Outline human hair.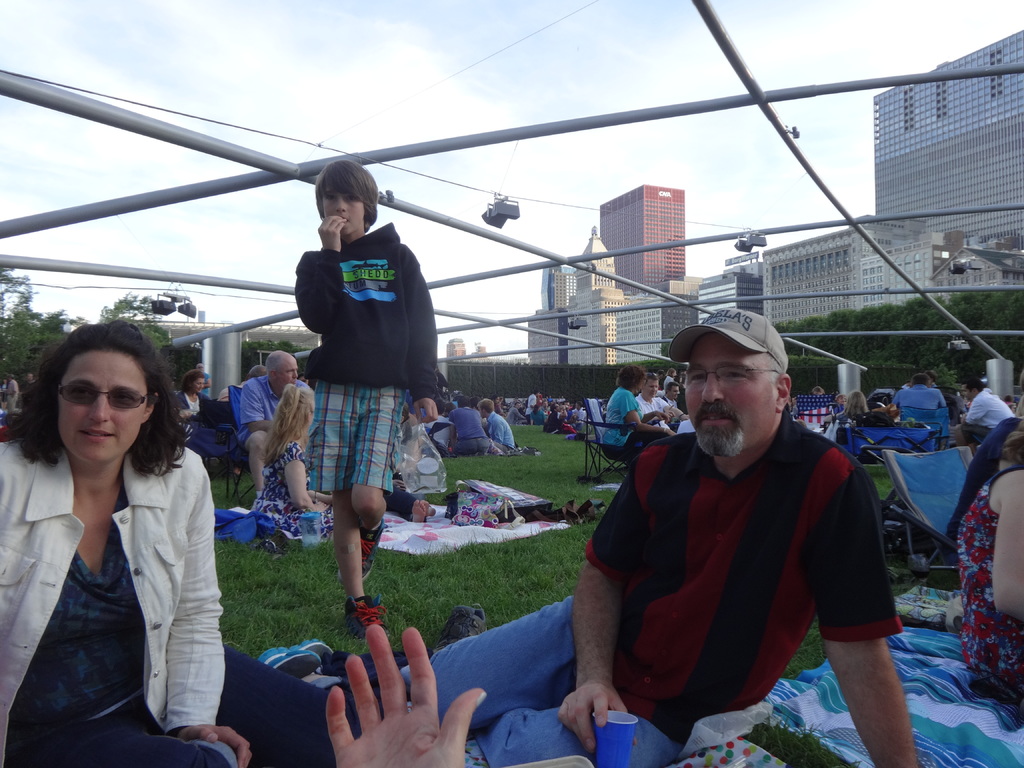
Outline: detection(477, 397, 496, 415).
